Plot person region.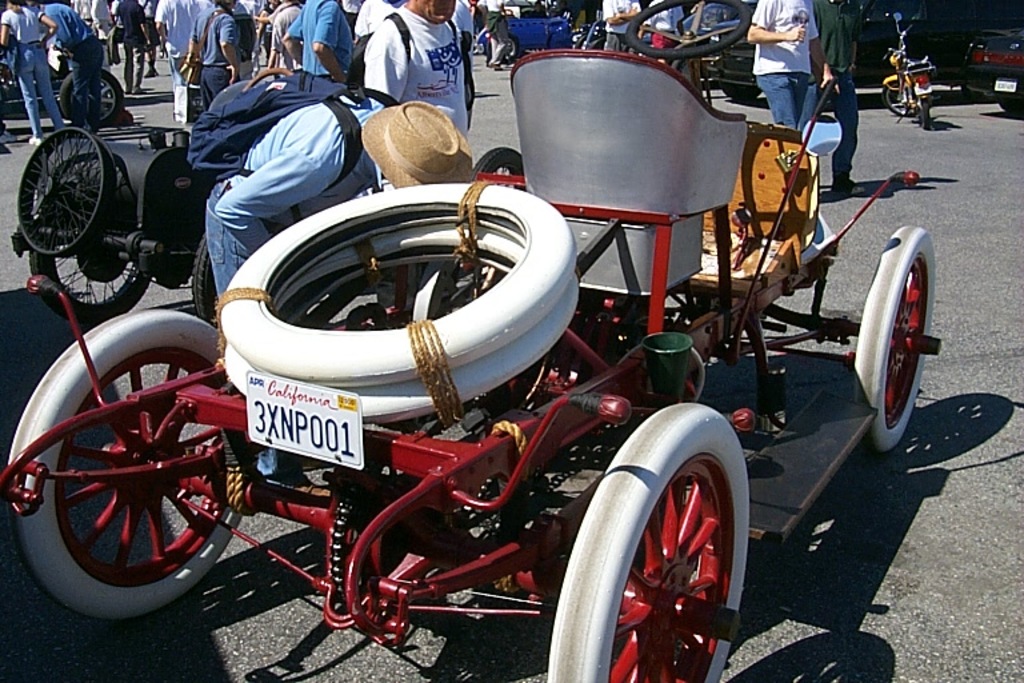
Plotted at x1=819, y1=0, x2=871, y2=200.
